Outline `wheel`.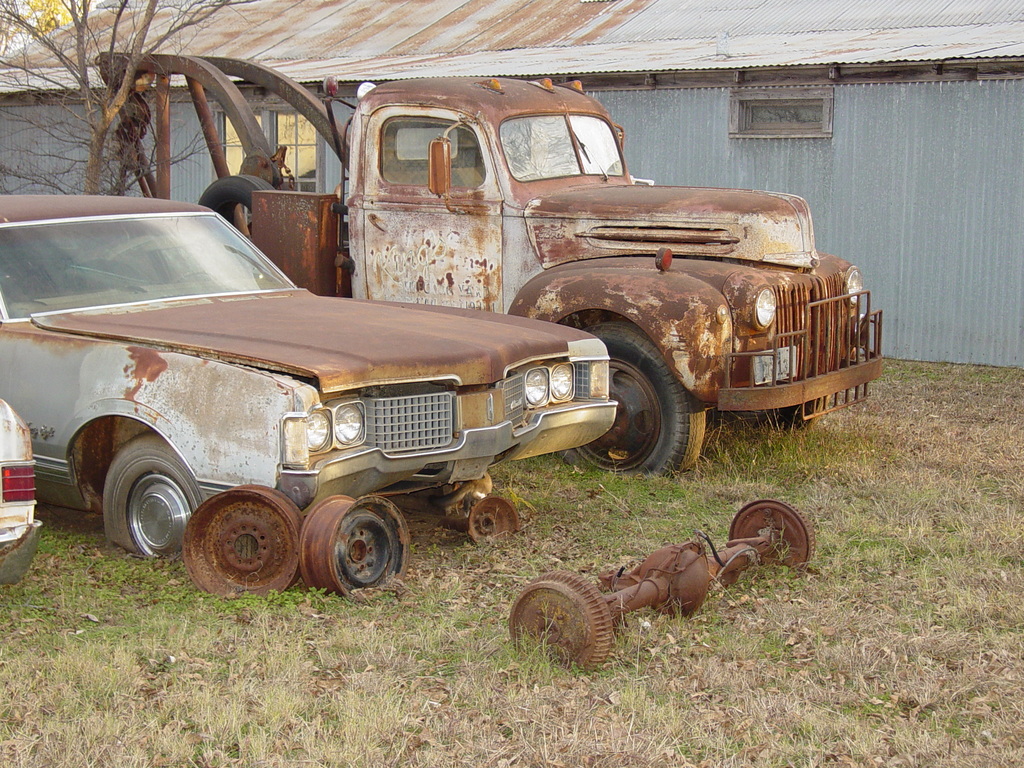
Outline: 715 397 825 431.
